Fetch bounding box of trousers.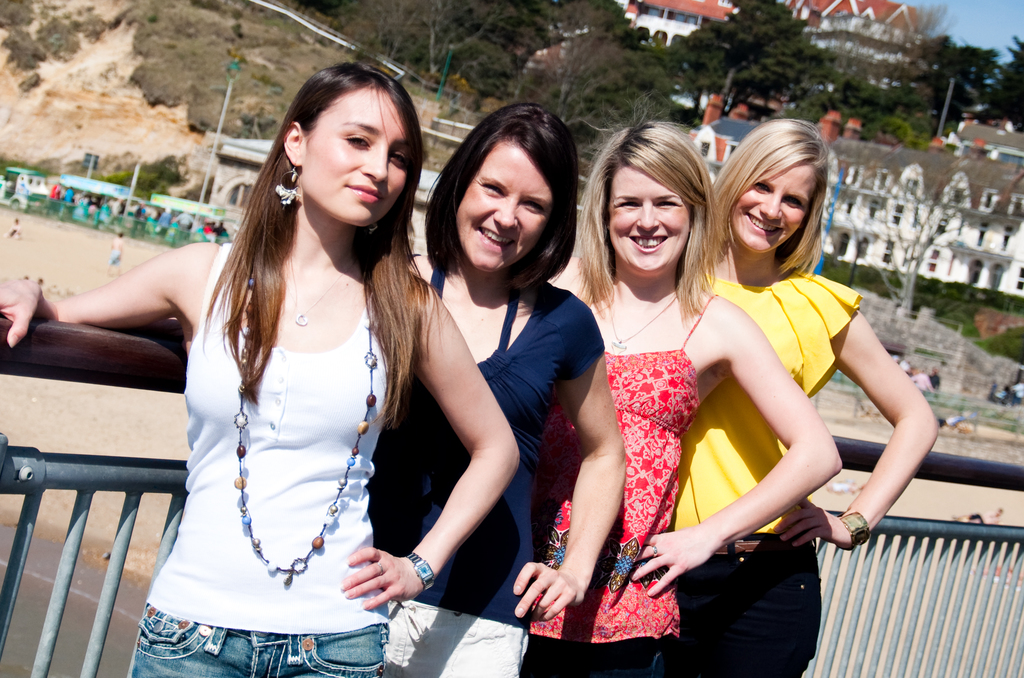
Bbox: (x1=383, y1=597, x2=529, y2=677).
